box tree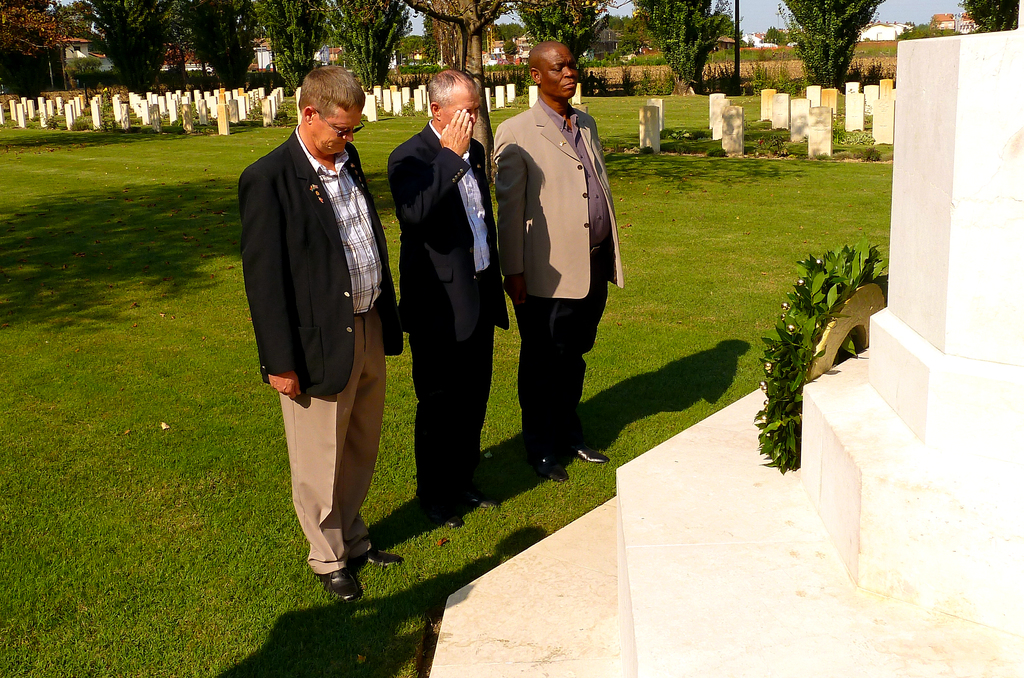
box(957, 0, 1016, 29)
